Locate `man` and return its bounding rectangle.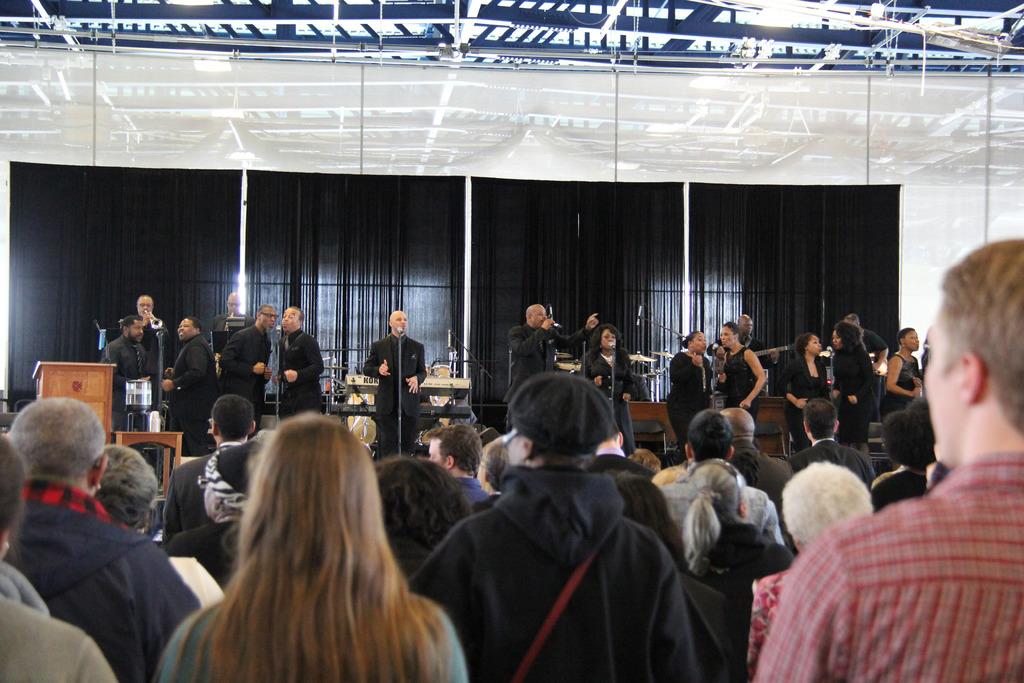
(163,393,254,591).
